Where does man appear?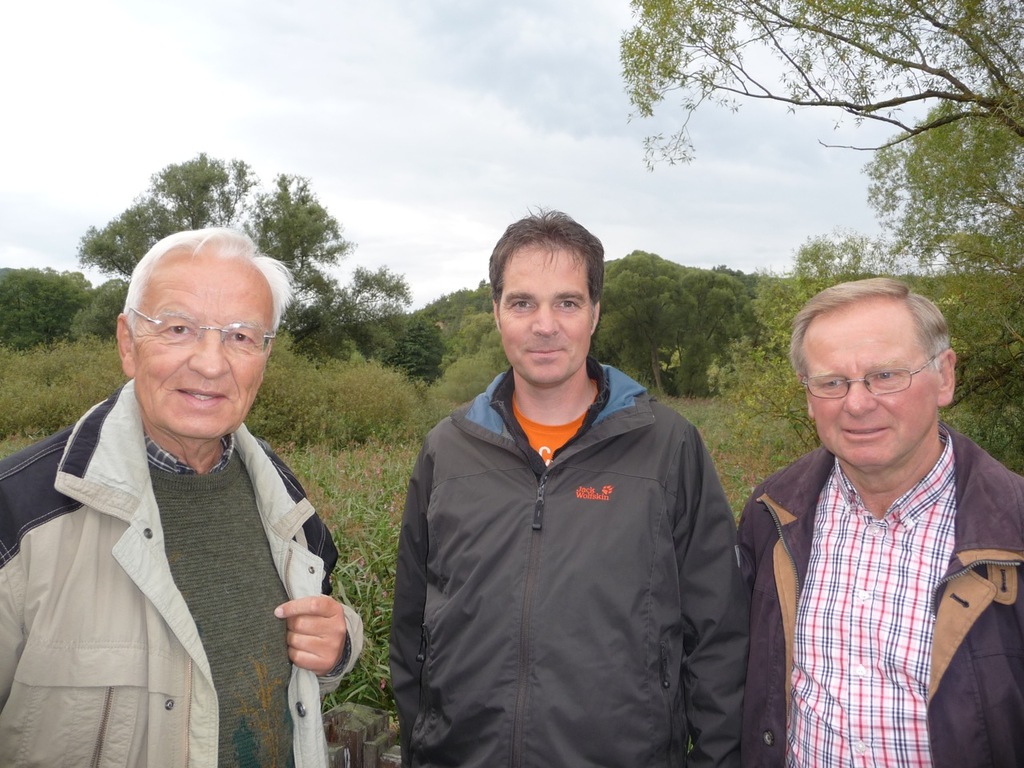
Appears at bbox=[383, 202, 751, 767].
